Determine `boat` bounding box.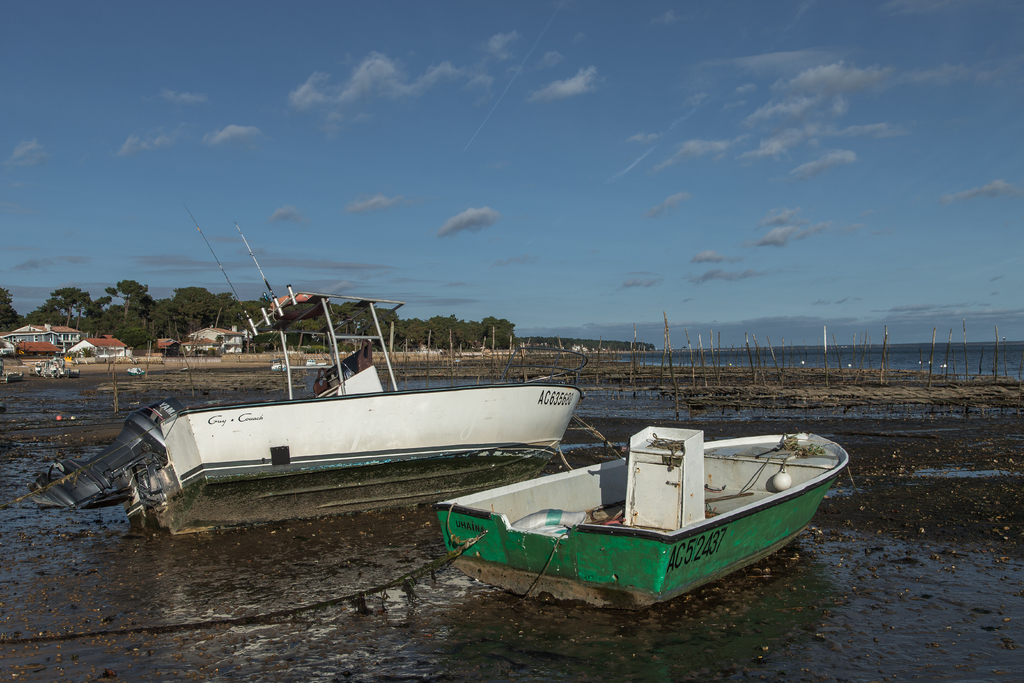
Determined: 10, 193, 584, 533.
